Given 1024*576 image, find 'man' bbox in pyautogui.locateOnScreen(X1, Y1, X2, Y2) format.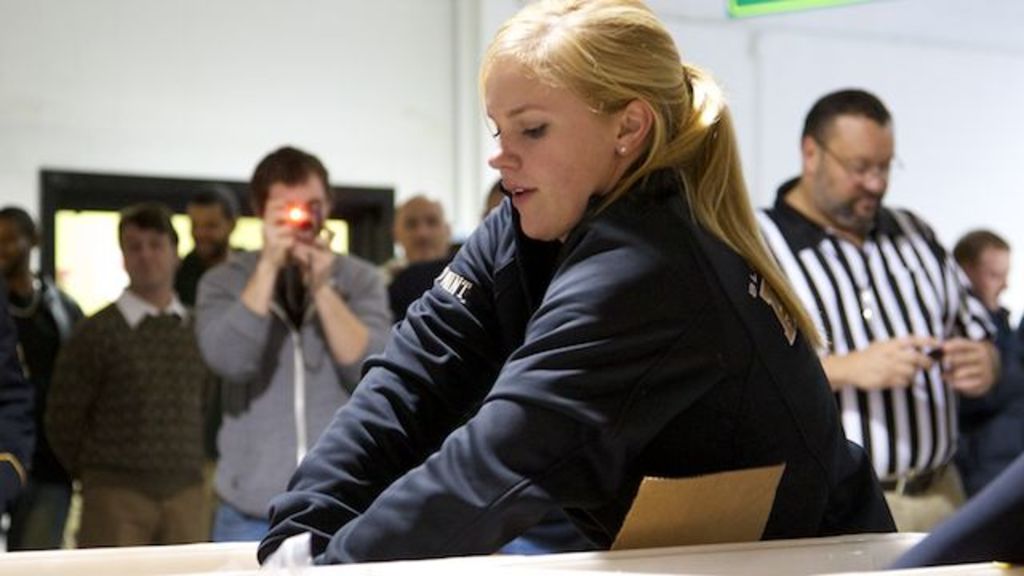
pyautogui.locateOnScreen(741, 86, 997, 536).
